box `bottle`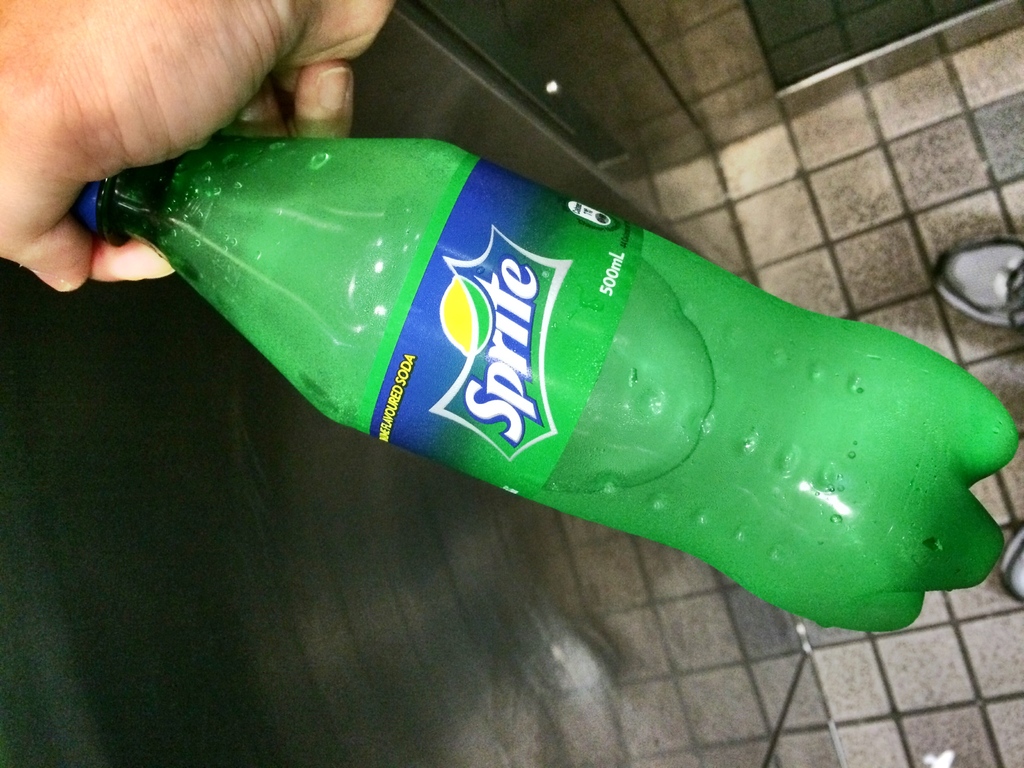
(x1=67, y1=134, x2=1020, y2=636)
